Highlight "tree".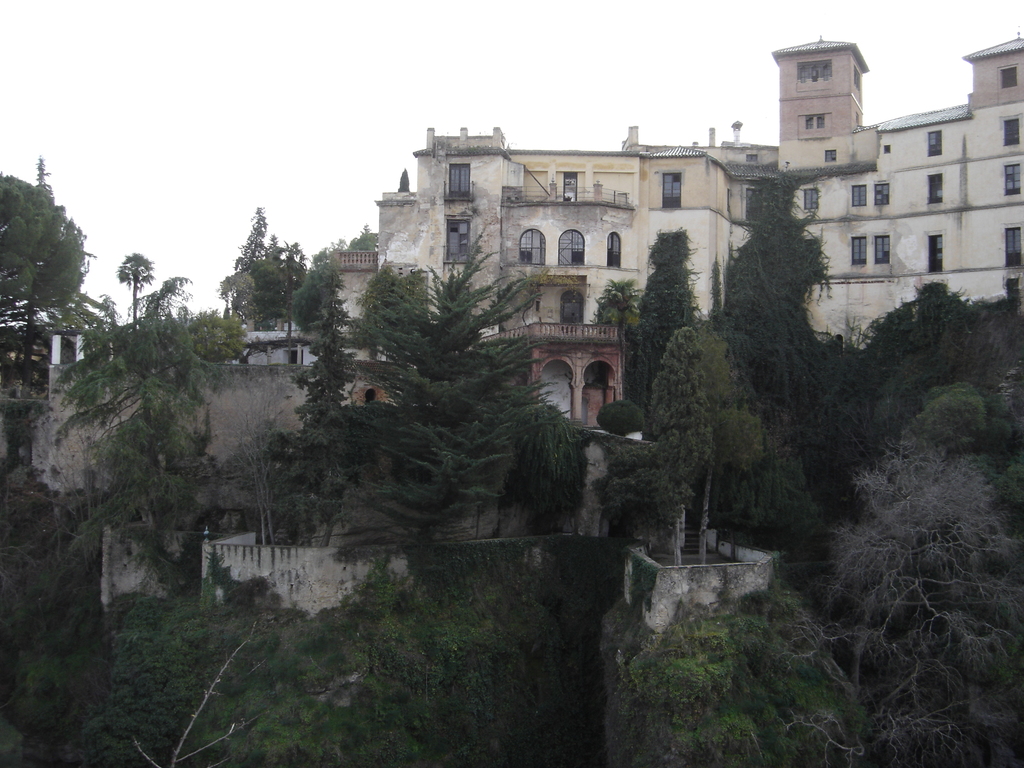
Highlighted region: bbox(588, 279, 628, 324).
